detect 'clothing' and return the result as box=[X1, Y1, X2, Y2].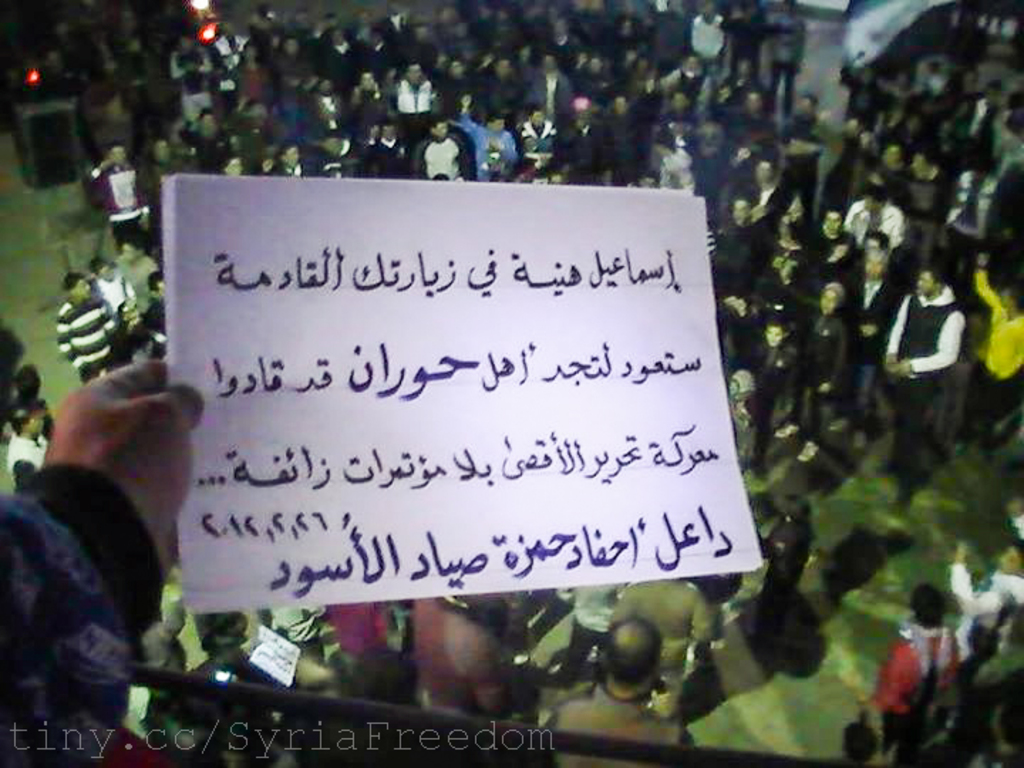
box=[148, 620, 191, 673].
